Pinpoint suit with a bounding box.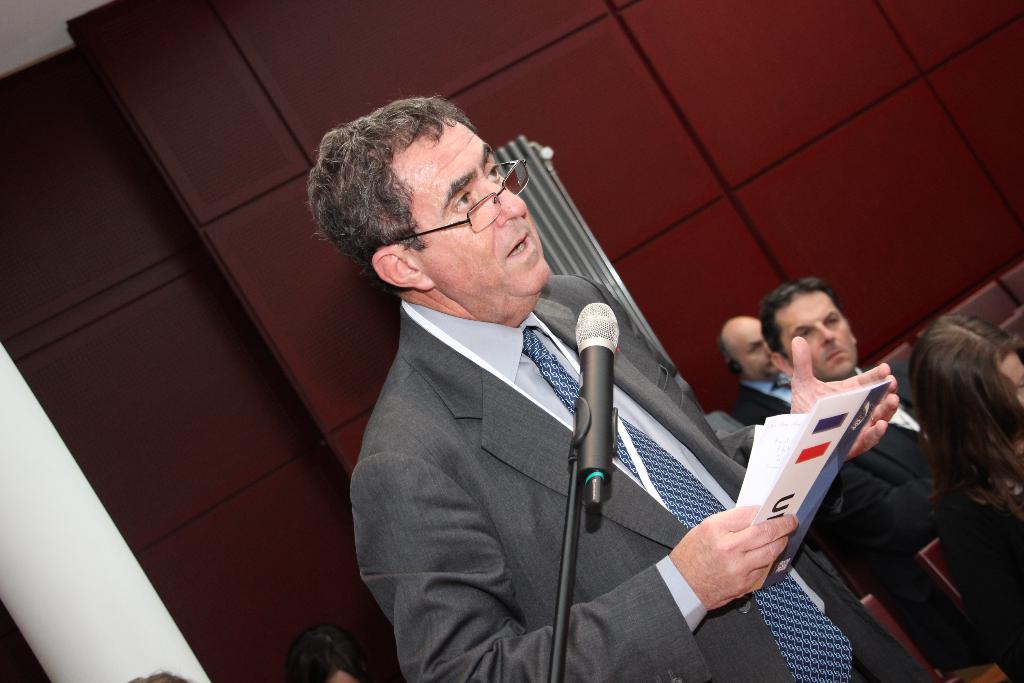
locate(724, 377, 798, 435).
